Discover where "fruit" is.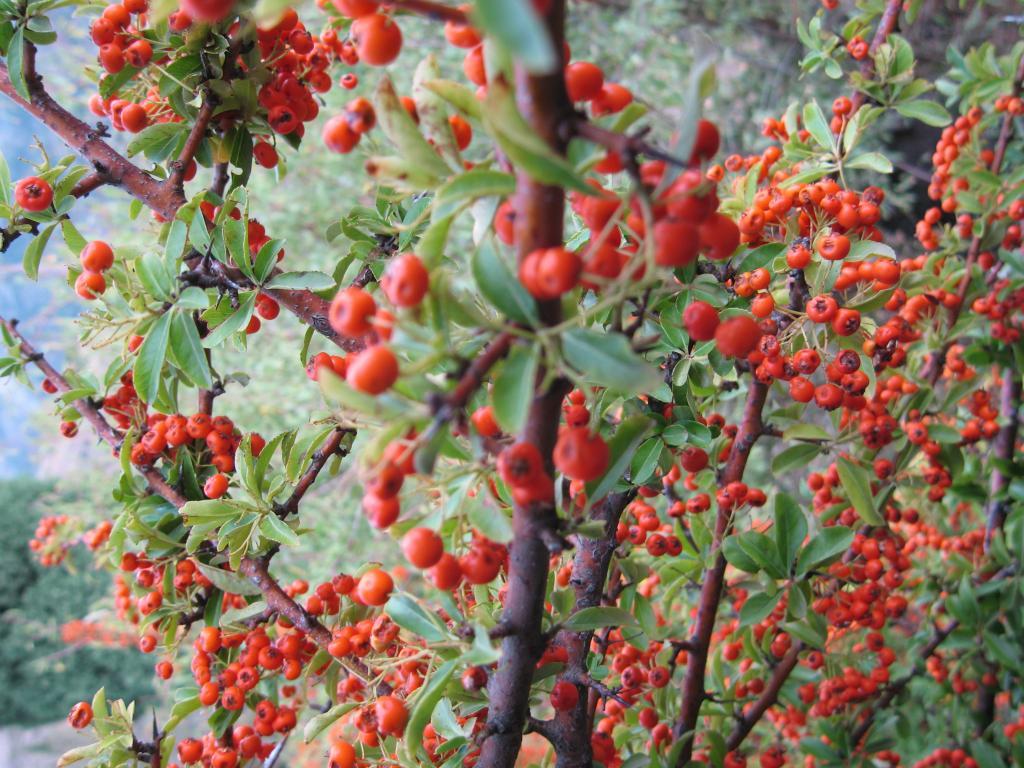
Discovered at x1=247 y1=218 x2=266 y2=245.
